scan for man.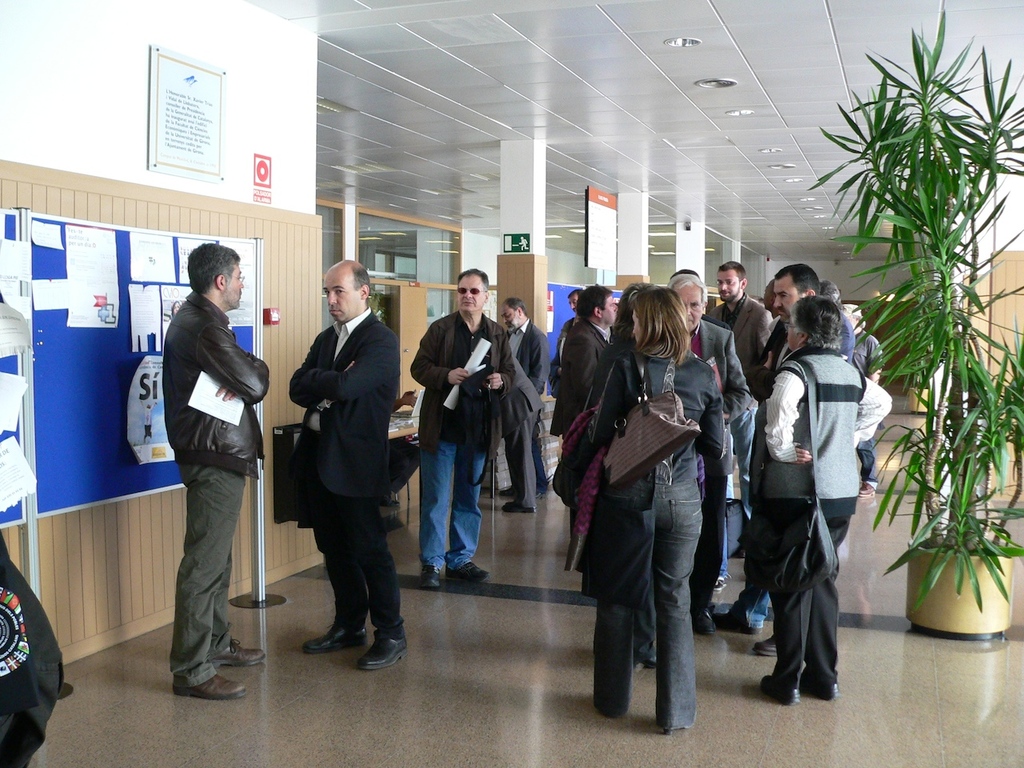
Scan result: Rect(282, 252, 414, 678).
